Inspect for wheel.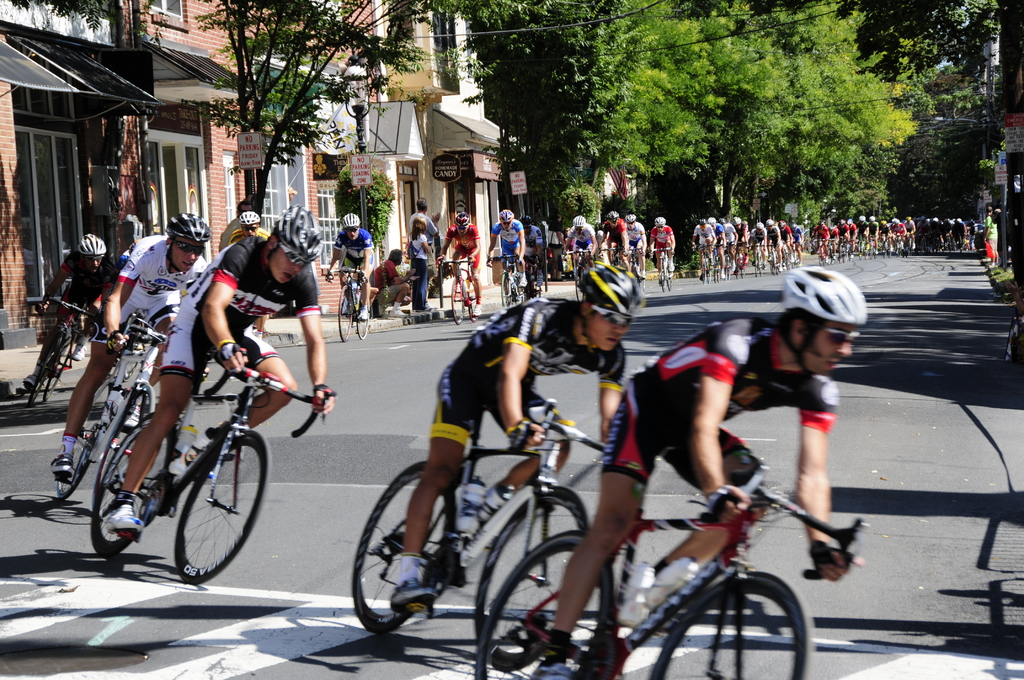
Inspection: locate(772, 264, 780, 276).
